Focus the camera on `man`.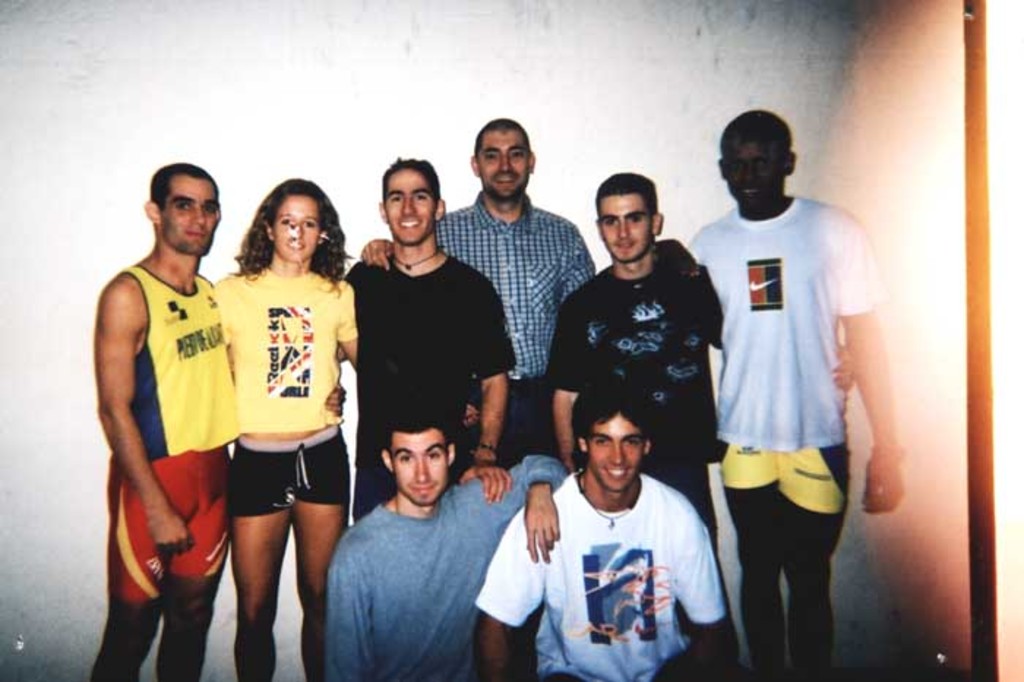
Focus region: {"left": 85, "top": 157, "right": 238, "bottom": 681}.
